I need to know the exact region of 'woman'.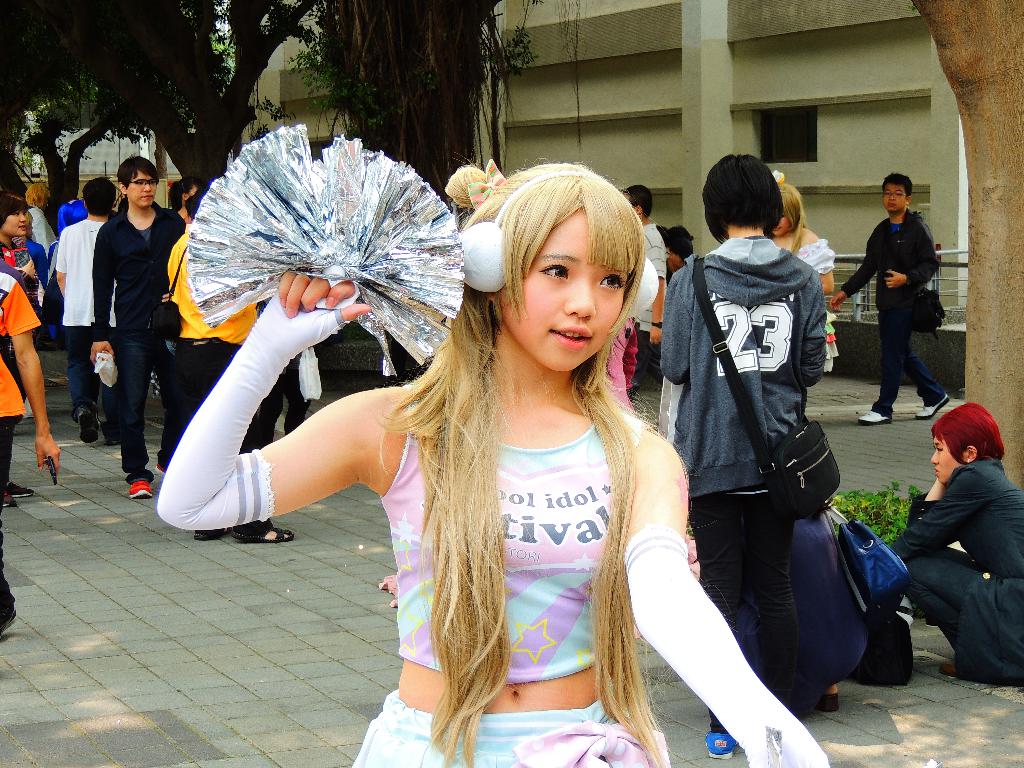
Region: {"left": 0, "top": 193, "right": 45, "bottom": 504}.
